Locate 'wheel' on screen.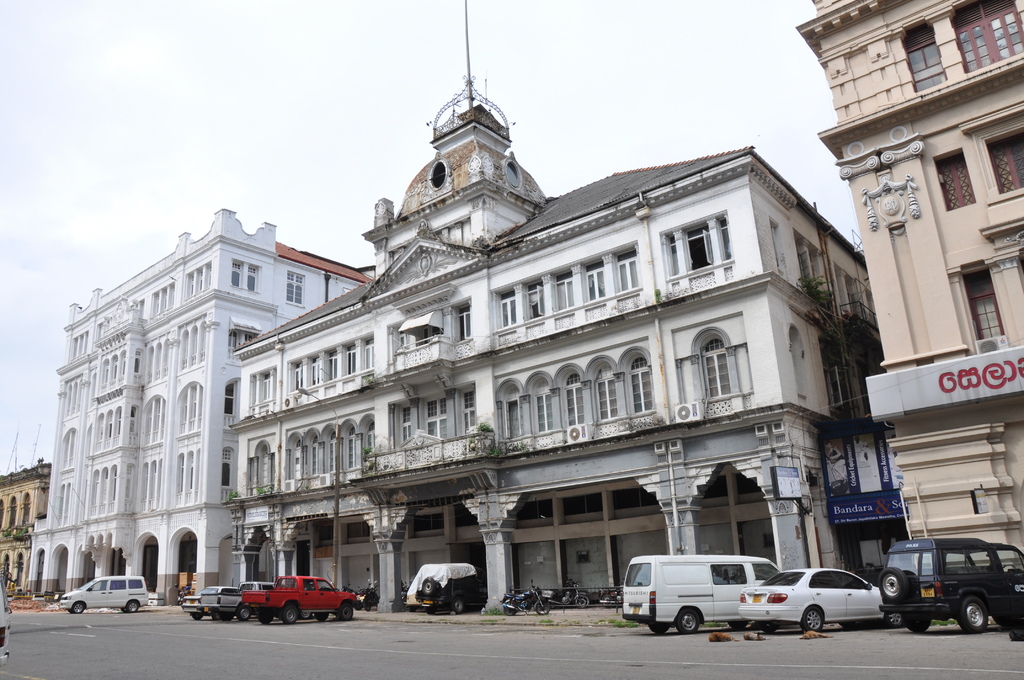
On screen at pyautogui.locateOnScreen(279, 606, 300, 623).
